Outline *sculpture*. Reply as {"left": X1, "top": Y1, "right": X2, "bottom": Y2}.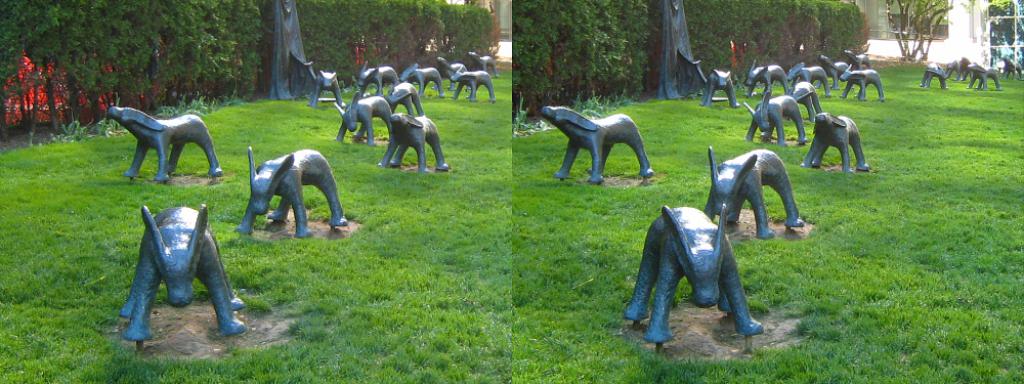
{"left": 735, "top": 83, "right": 822, "bottom": 144}.
